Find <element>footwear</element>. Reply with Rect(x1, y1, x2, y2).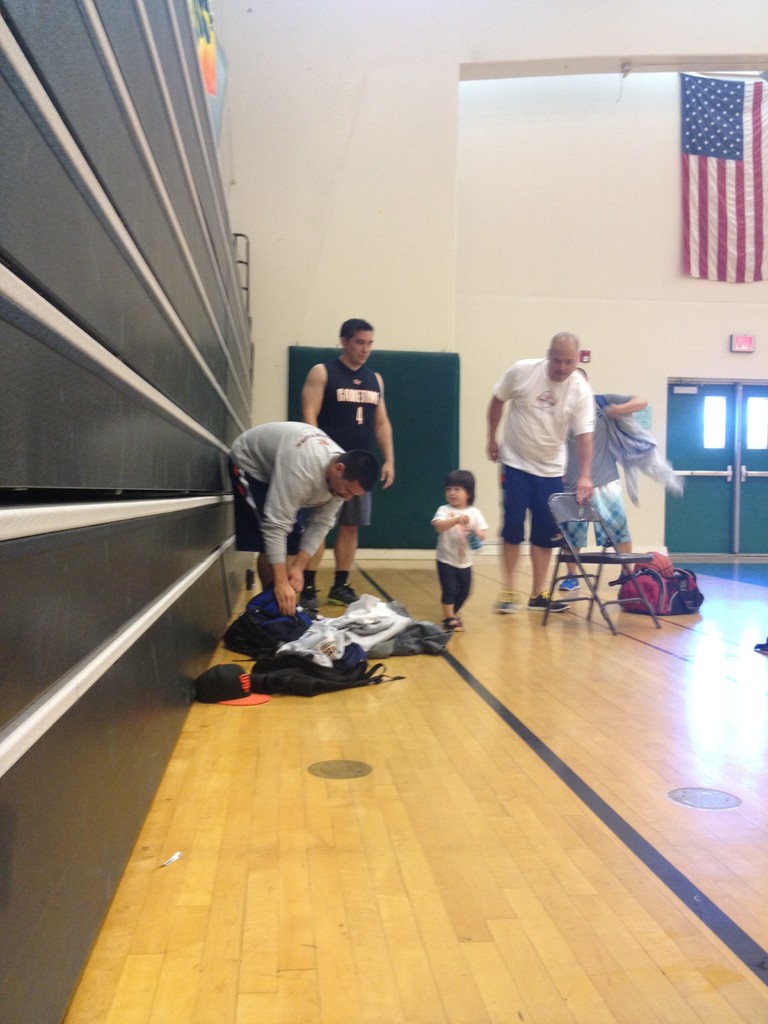
Rect(523, 582, 570, 617).
